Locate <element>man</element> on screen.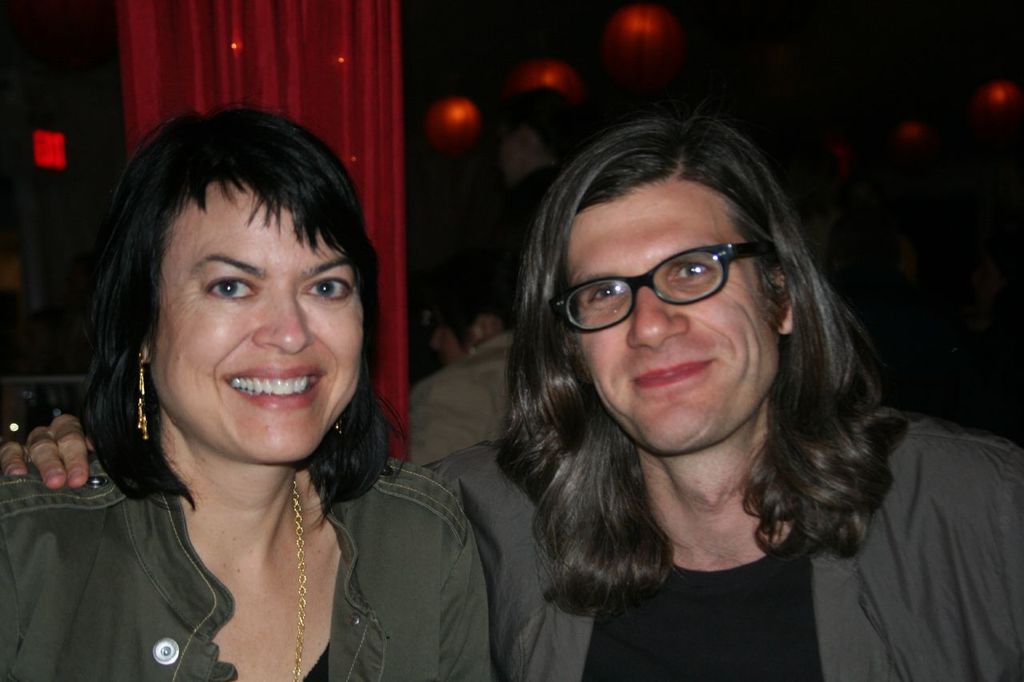
On screen at l=2, t=118, r=1023, b=681.
